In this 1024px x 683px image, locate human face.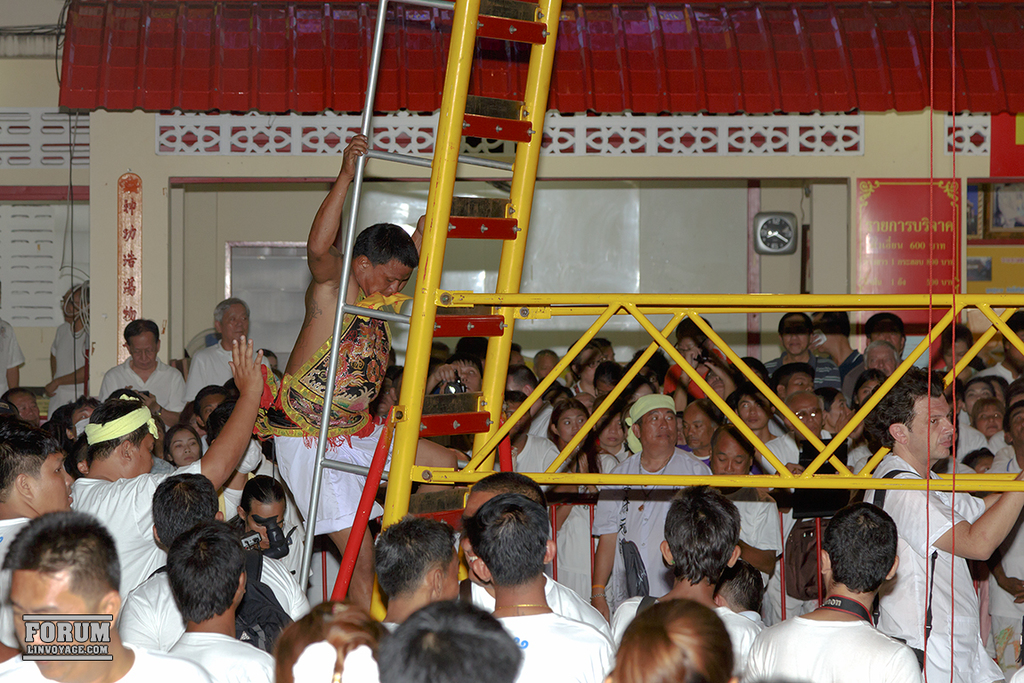
Bounding box: bbox(597, 412, 624, 446).
